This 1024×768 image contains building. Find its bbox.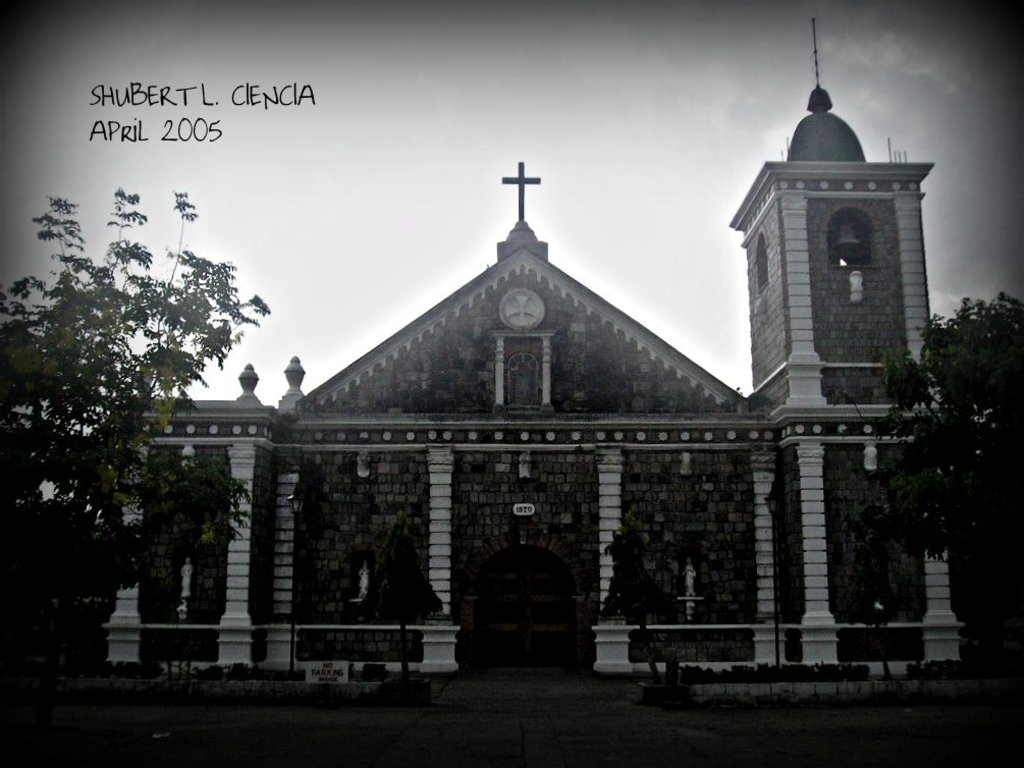
crop(78, 140, 1005, 672).
